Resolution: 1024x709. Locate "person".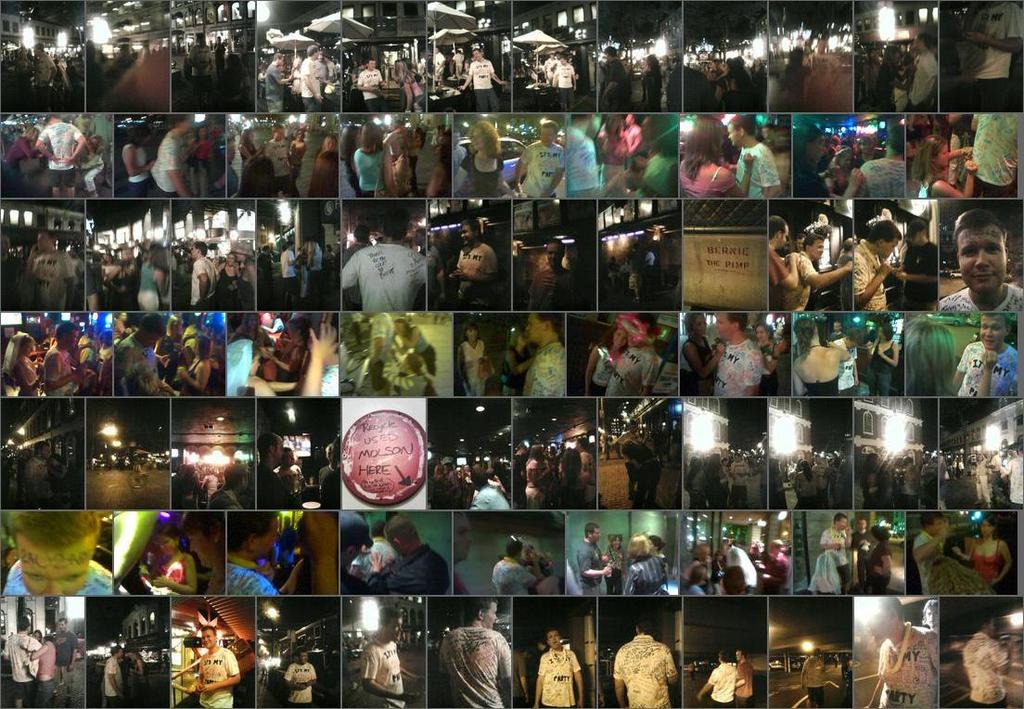
(587,316,625,394).
